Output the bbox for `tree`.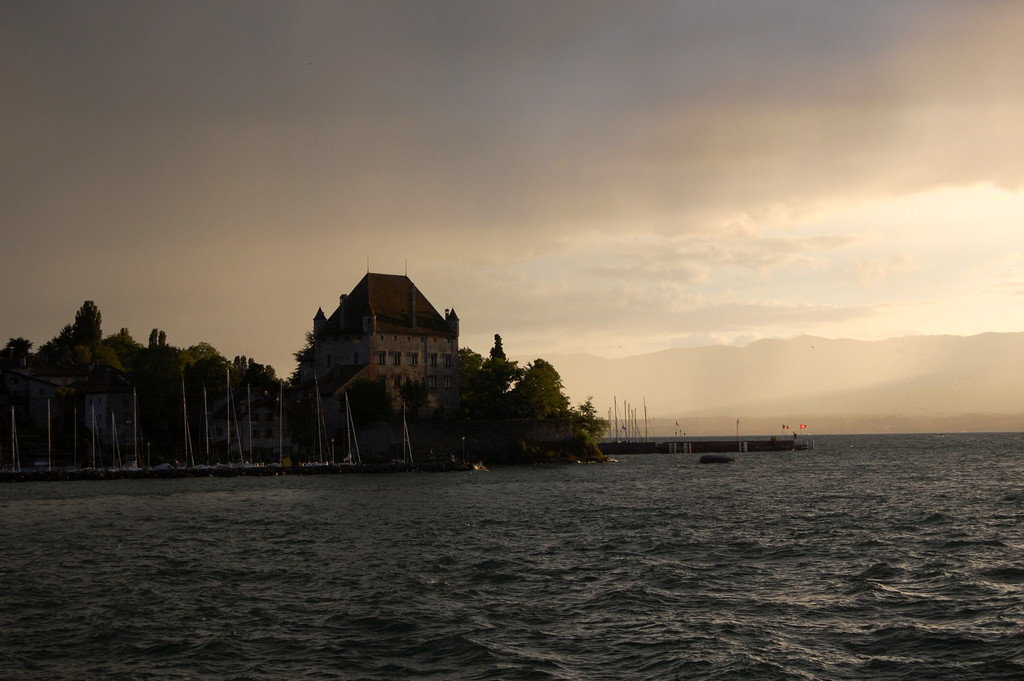
458,346,517,409.
